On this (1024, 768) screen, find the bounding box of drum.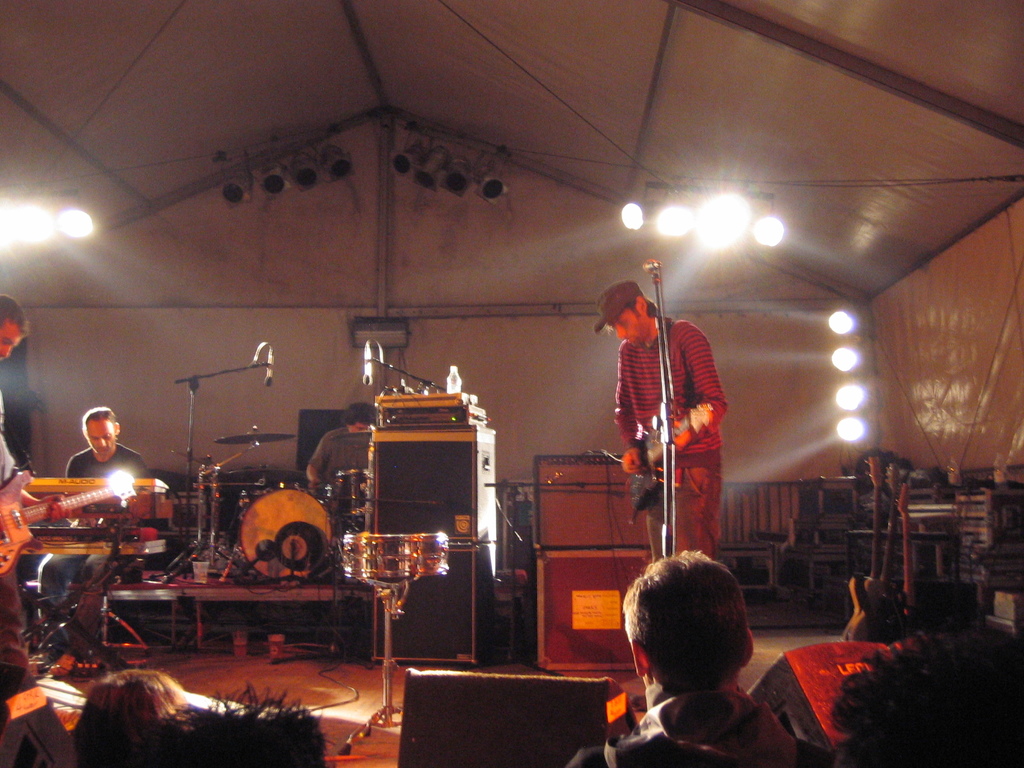
Bounding box: (338, 537, 453, 586).
